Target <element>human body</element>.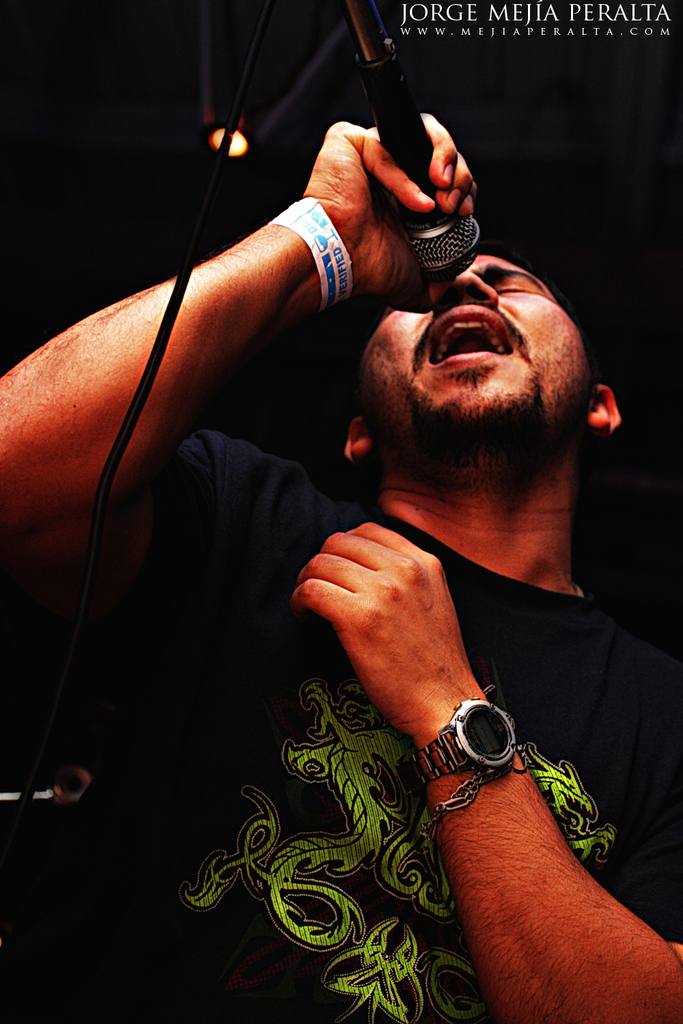
Target region: {"x1": 4, "y1": 114, "x2": 680, "y2": 1014}.
